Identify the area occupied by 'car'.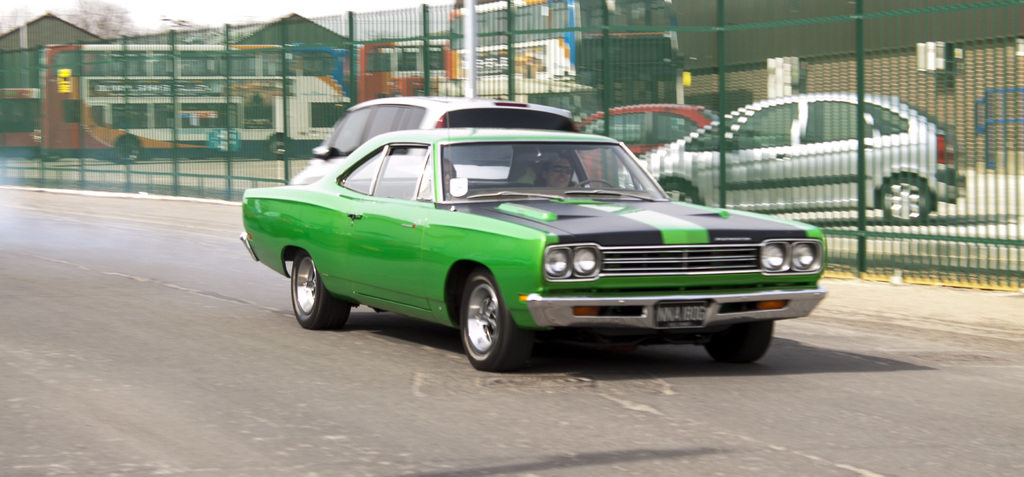
Area: l=573, t=101, r=721, b=187.
